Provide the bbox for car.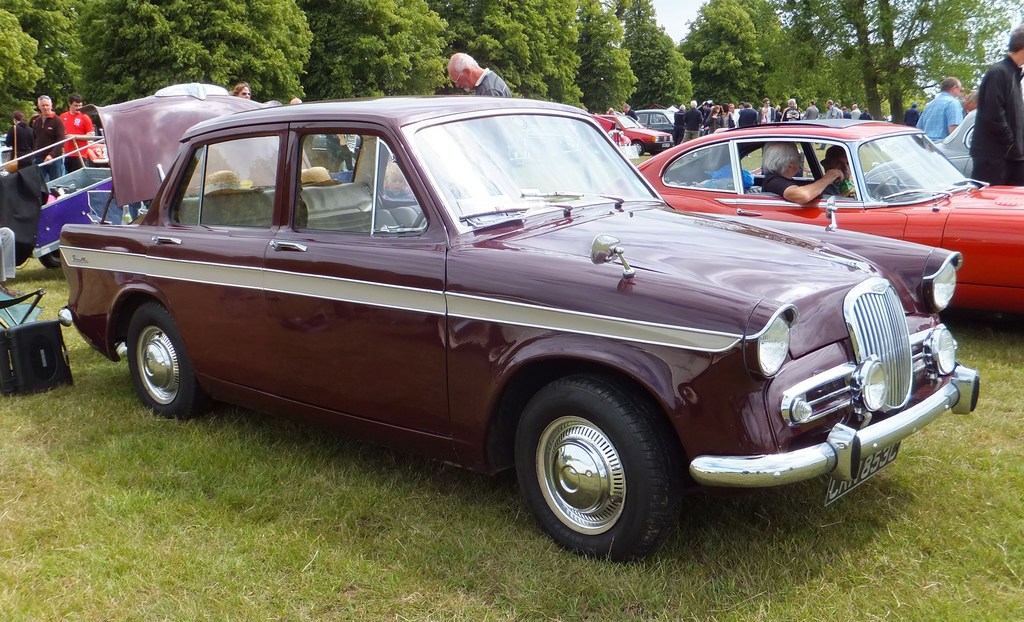
(634,107,703,143).
